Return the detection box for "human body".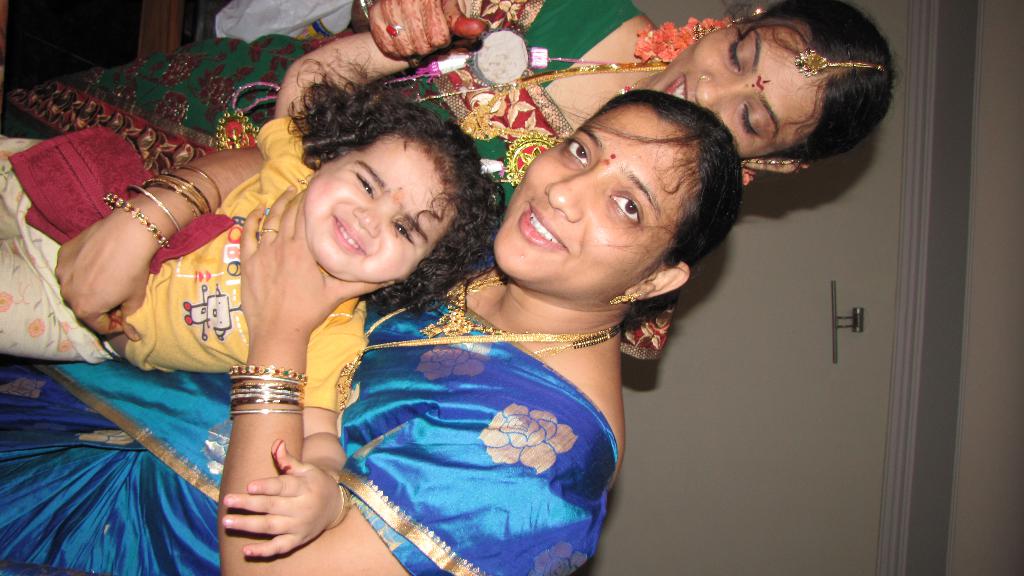
rect(0, 15, 495, 563).
